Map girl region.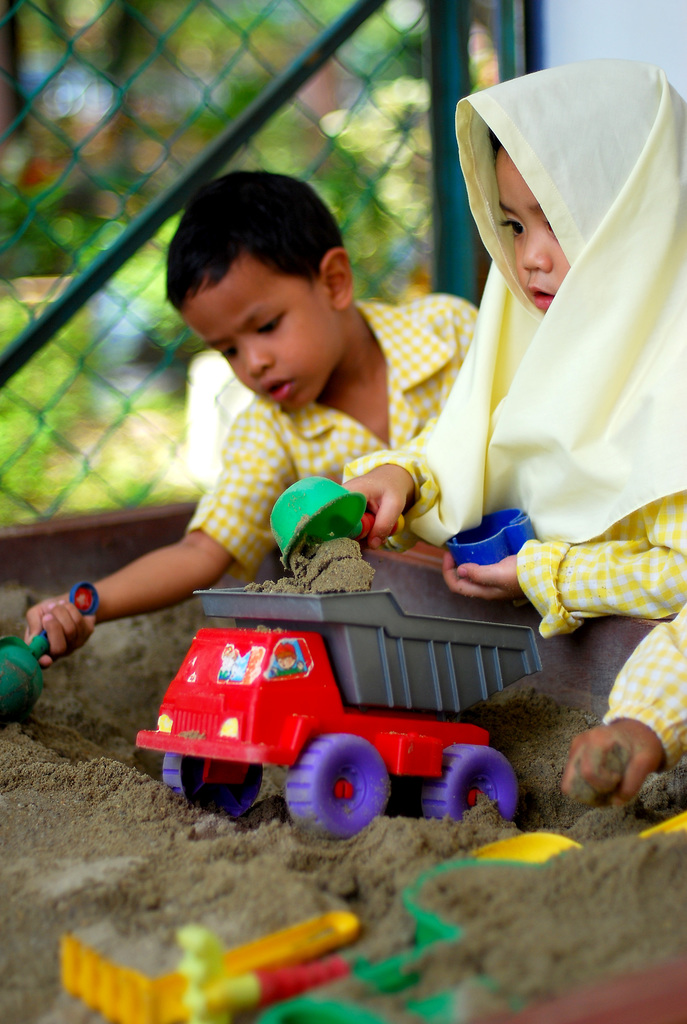
Mapped to locate(344, 61, 686, 641).
